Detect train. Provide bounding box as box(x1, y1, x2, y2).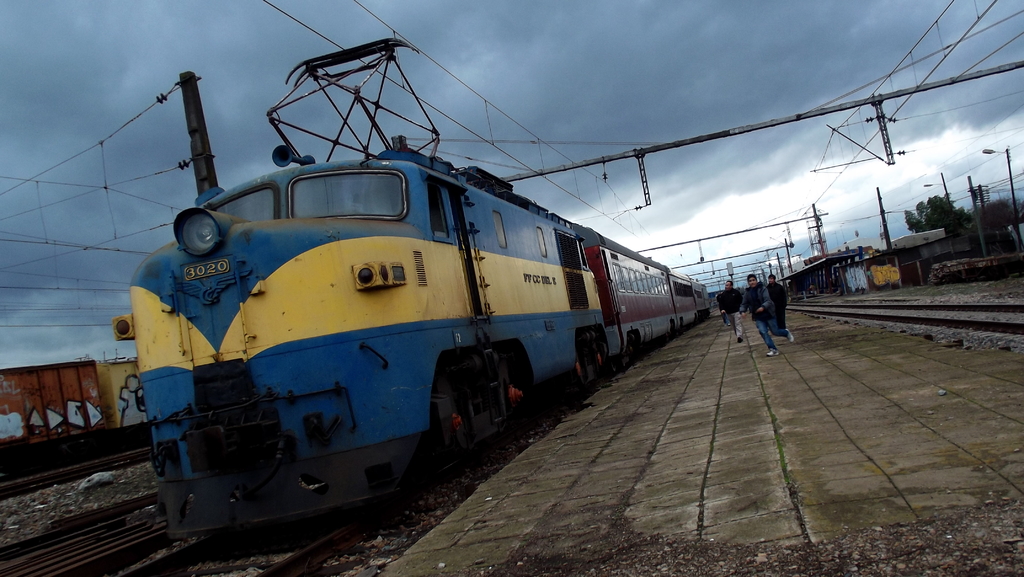
box(0, 358, 145, 478).
